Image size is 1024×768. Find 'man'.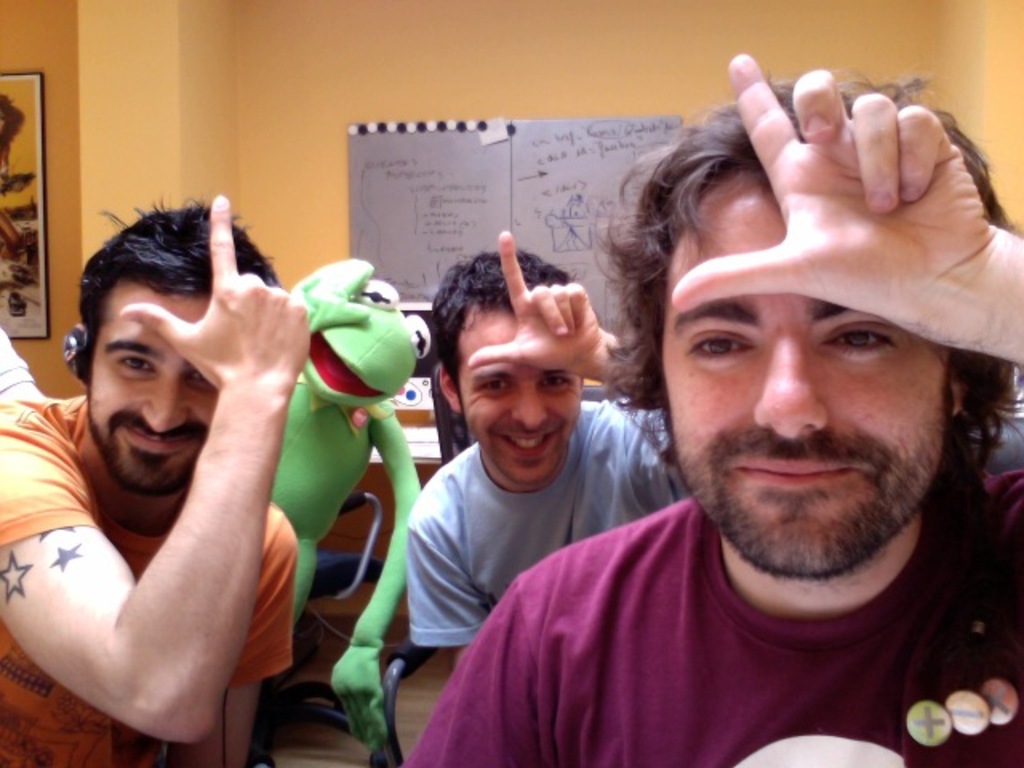
crop(395, 53, 1022, 766).
